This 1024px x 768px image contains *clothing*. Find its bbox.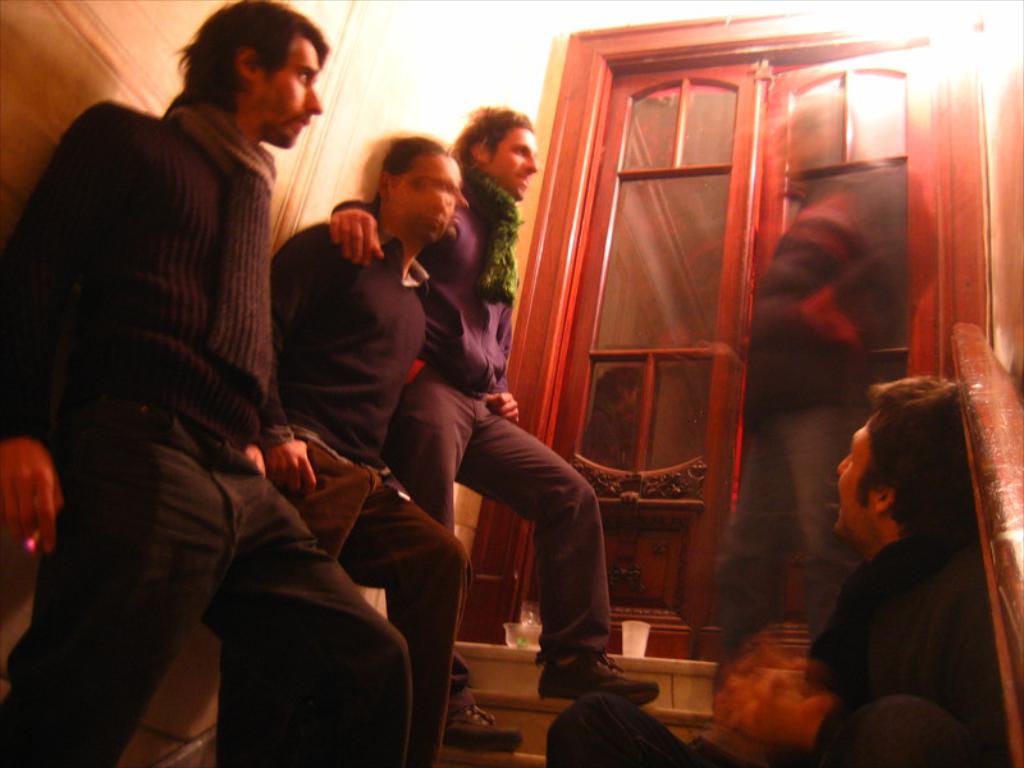
(left=32, top=12, right=335, bottom=719).
